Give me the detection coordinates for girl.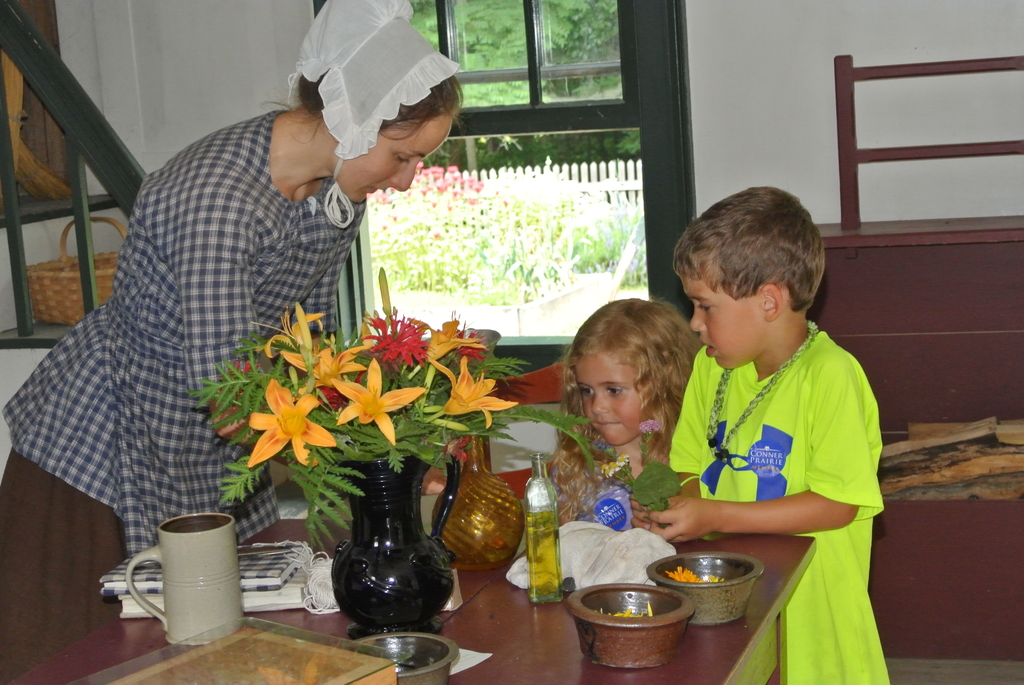
546 294 705 530.
